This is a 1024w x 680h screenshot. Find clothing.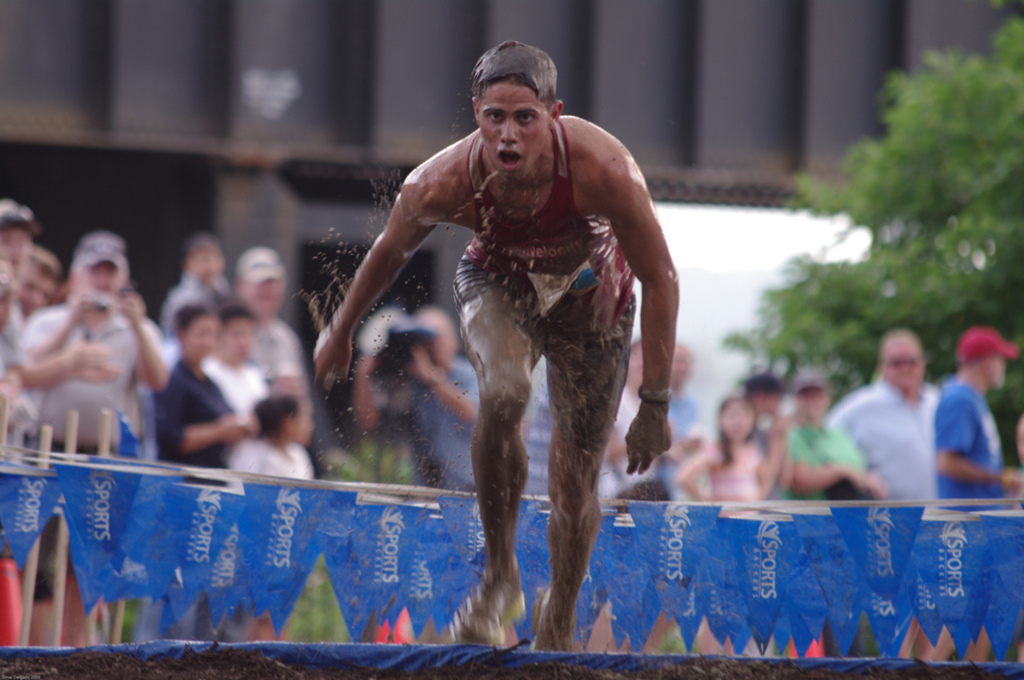
Bounding box: bbox=(229, 434, 317, 473).
